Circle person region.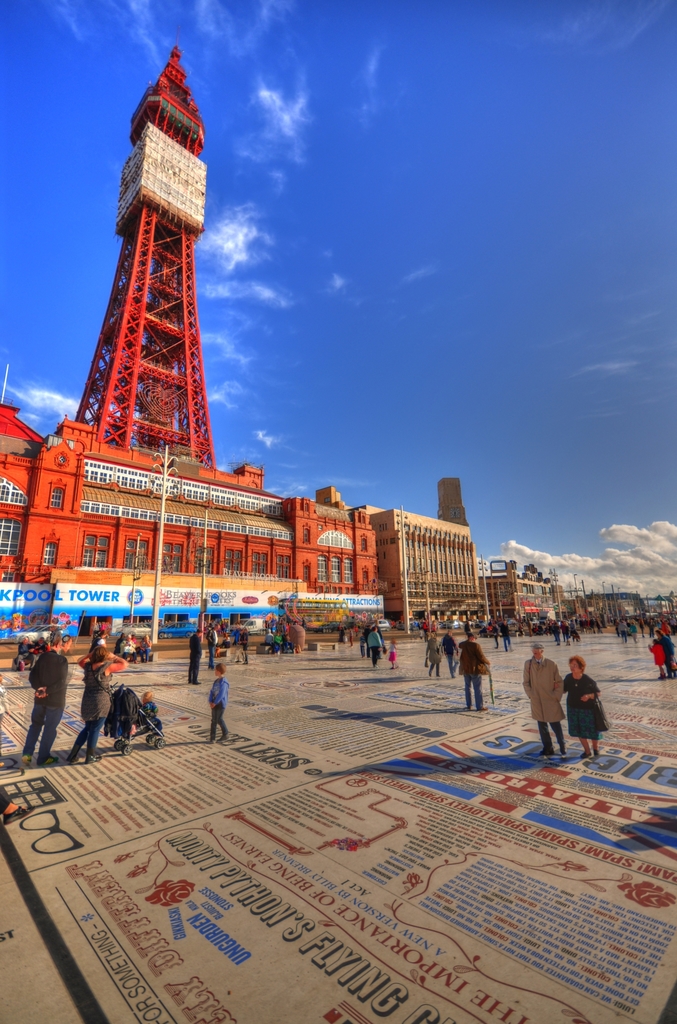
Region: <region>30, 629, 72, 769</region>.
